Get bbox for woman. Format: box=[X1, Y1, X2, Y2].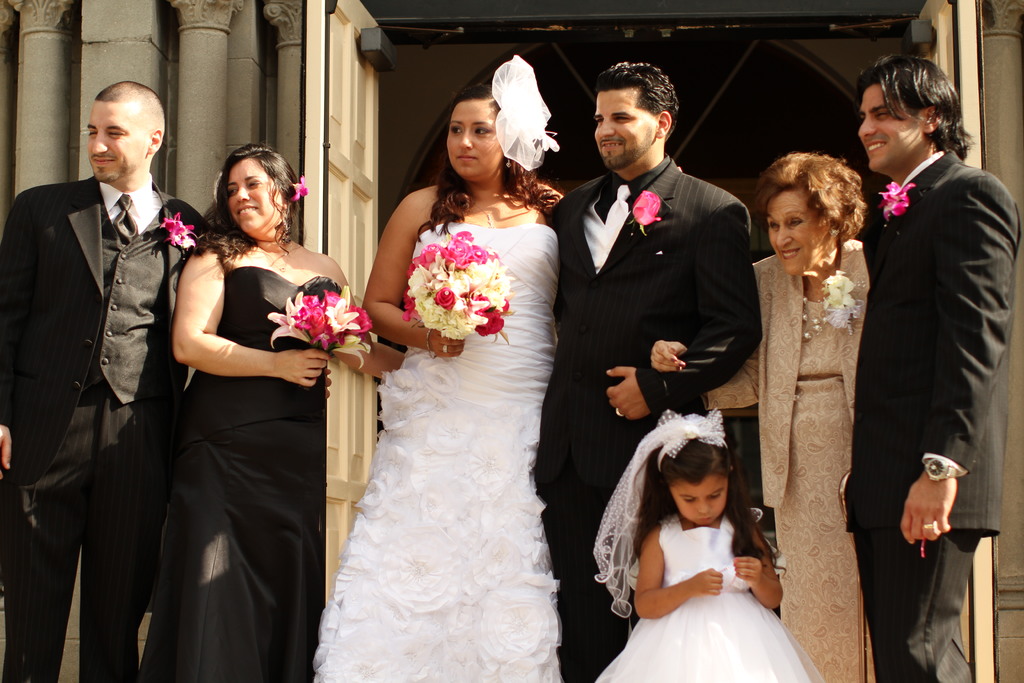
box=[648, 152, 869, 682].
